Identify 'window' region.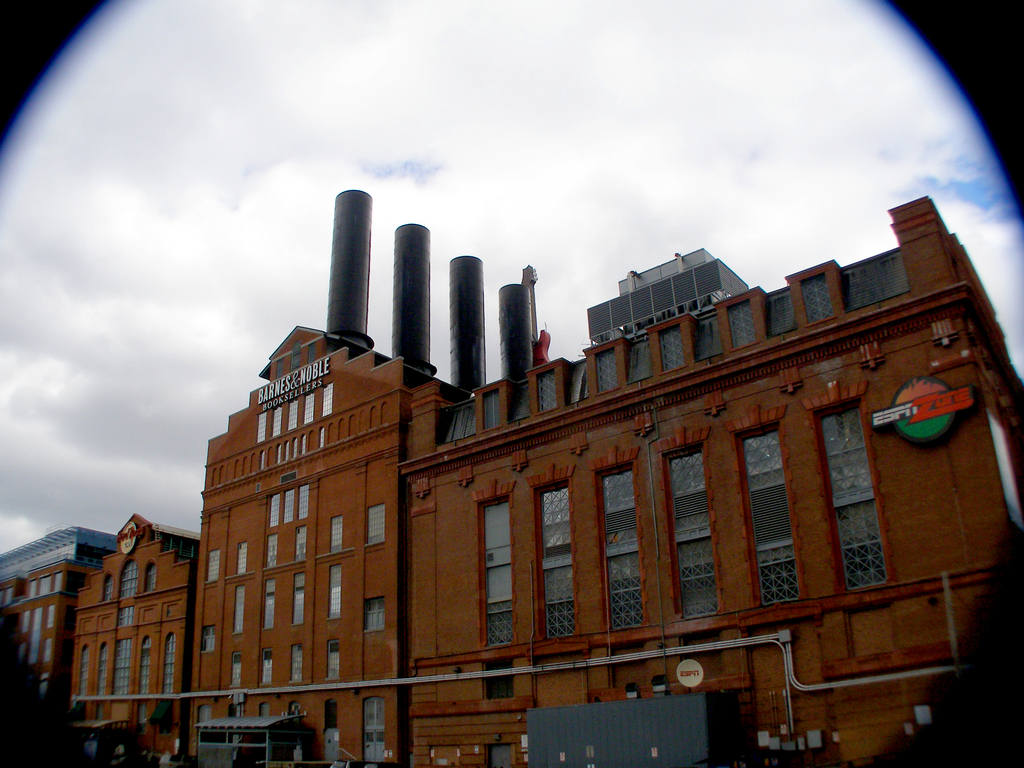
Region: 289,644,304,685.
